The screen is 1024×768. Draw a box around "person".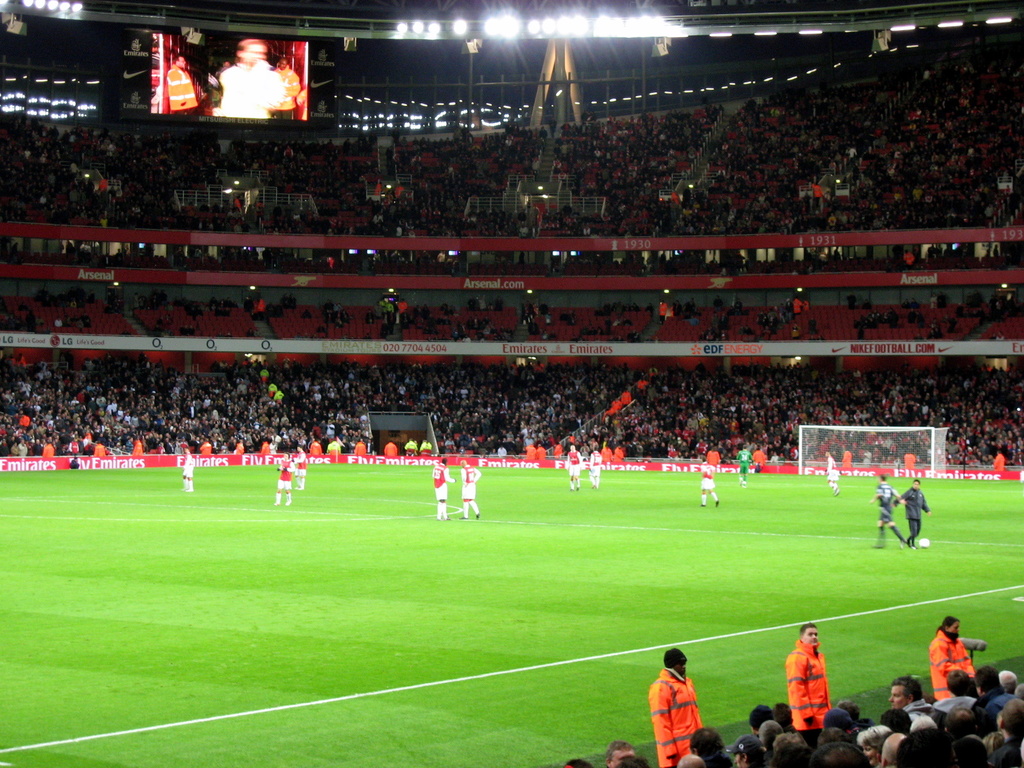
{"left": 427, "top": 456, "right": 454, "bottom": 522}.
